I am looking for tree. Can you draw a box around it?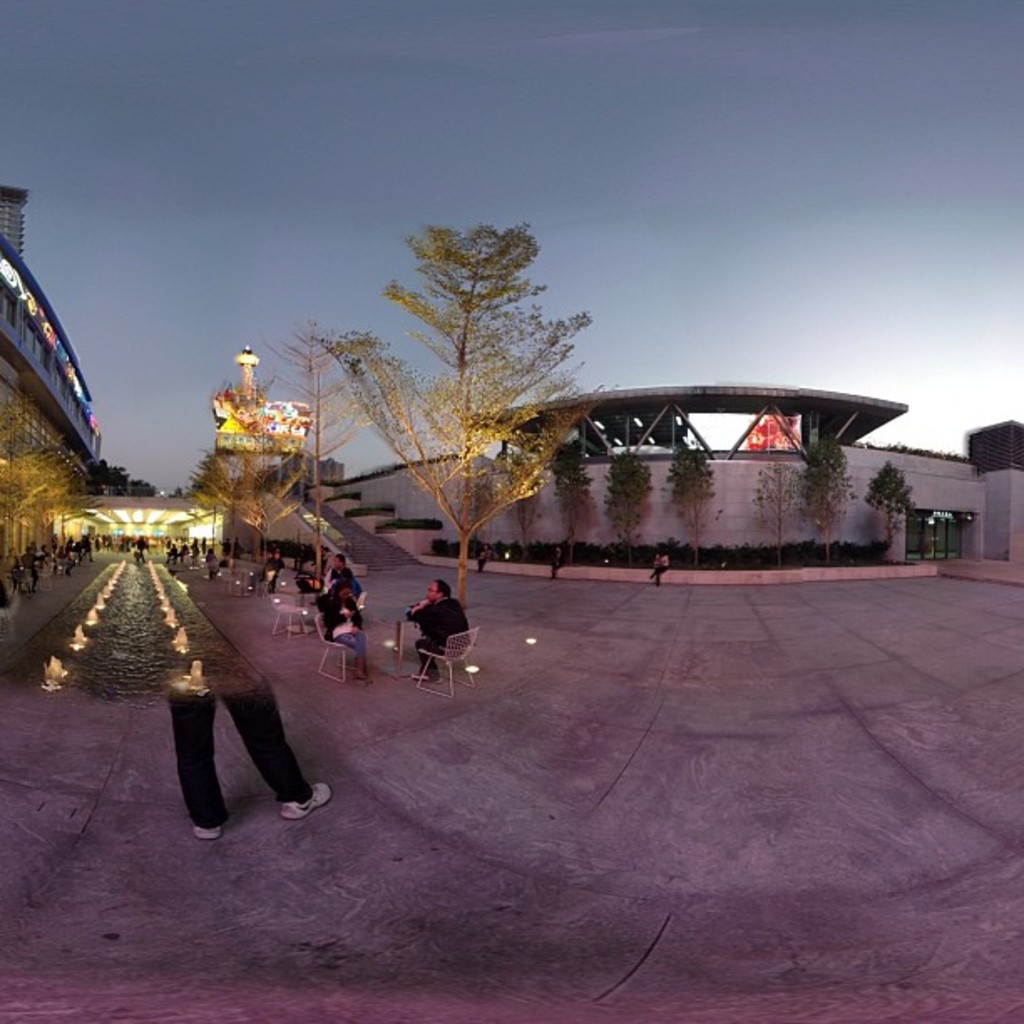
Sure, the bounding box is Rect(755, 452, 813, 576).
